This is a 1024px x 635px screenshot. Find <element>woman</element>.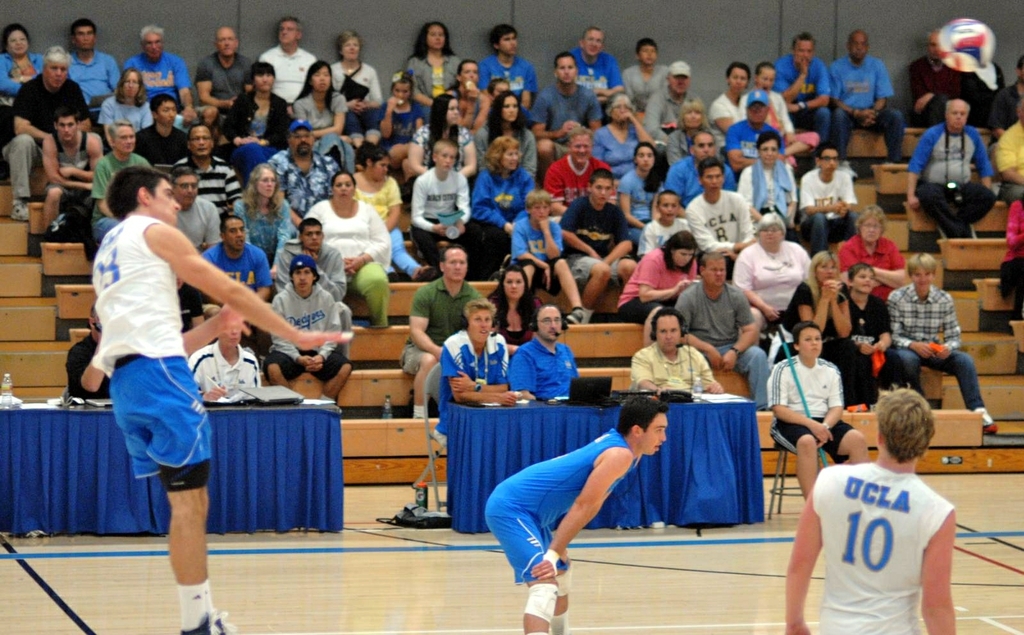
Bounding box: 329 27 384 149.
